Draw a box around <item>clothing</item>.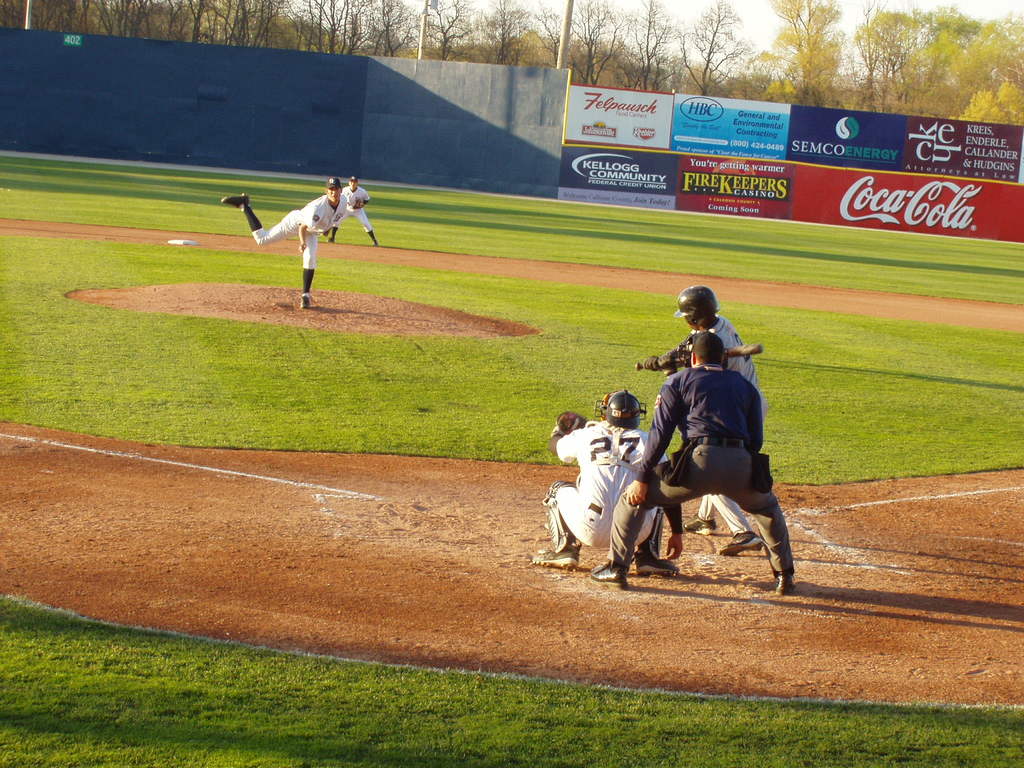
pyautogui.locateOnScreen(637, 311, 761, 534).
